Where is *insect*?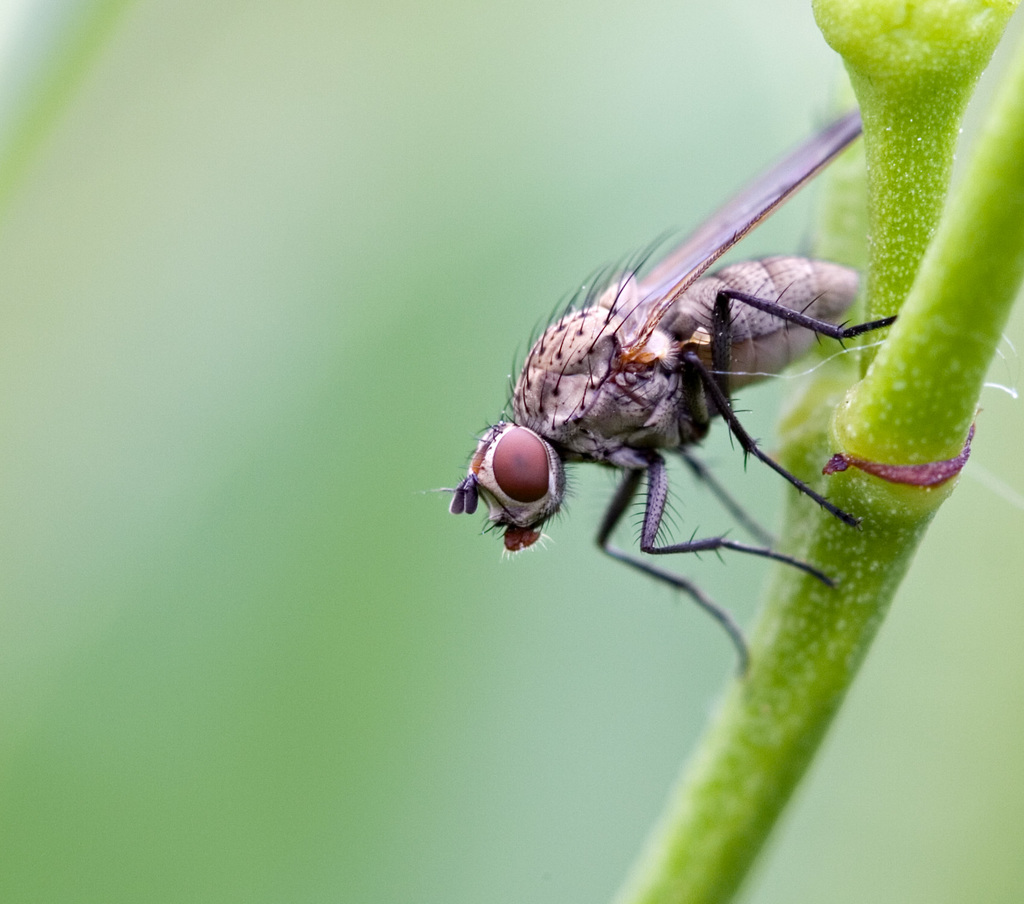
x1=420, y1=103, x2=904, y2=667.
